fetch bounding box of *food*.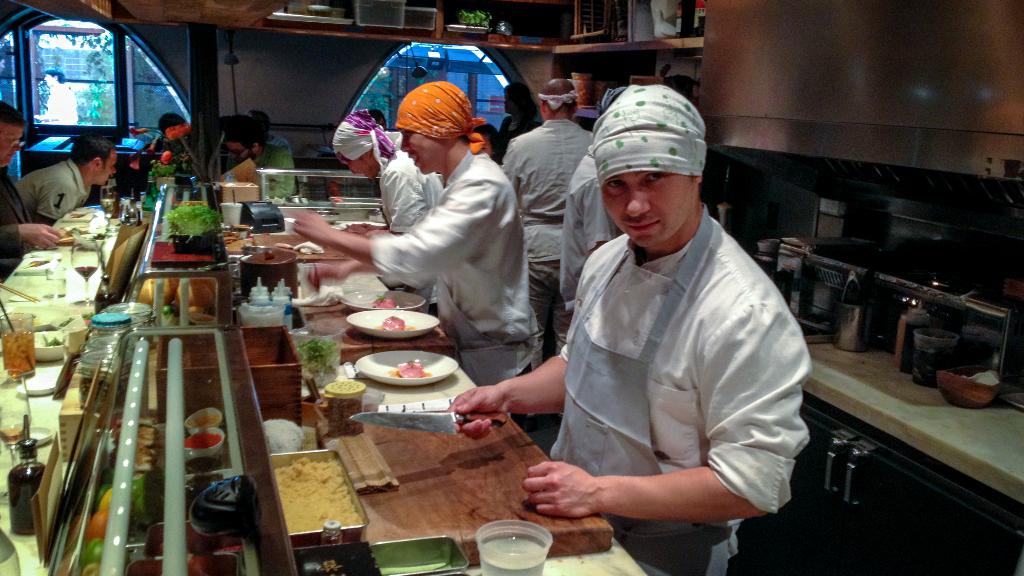
Bbox: <region>53, 228, 92, 243</region>.
